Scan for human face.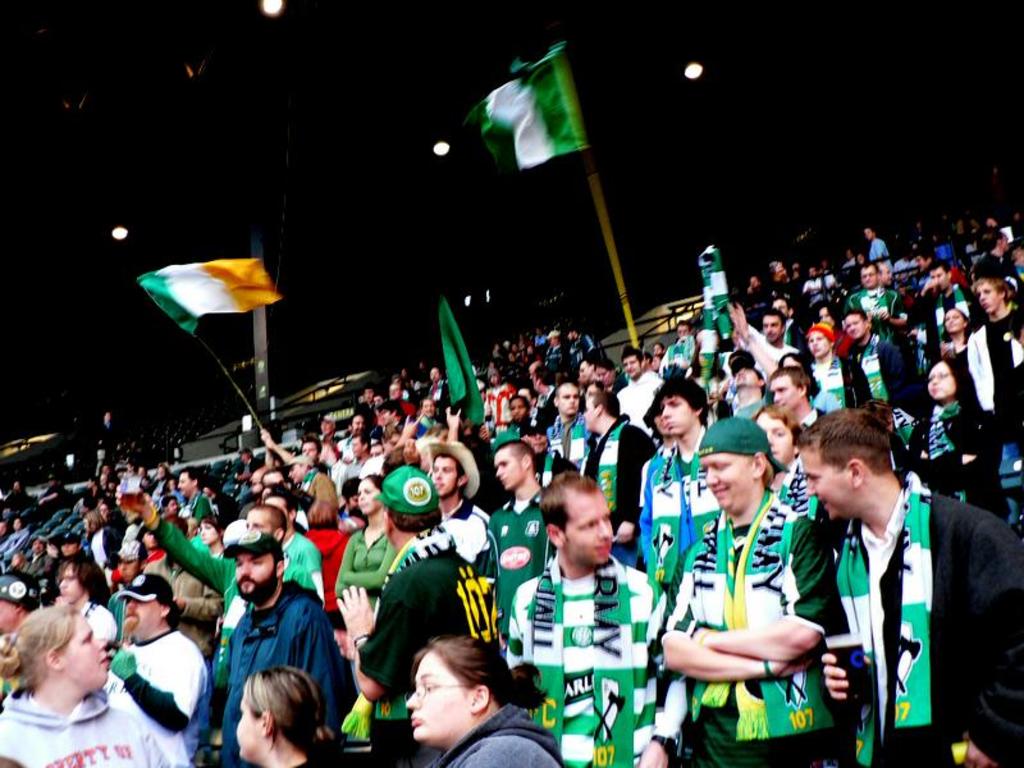
Scan result: 982/284/998/315.
